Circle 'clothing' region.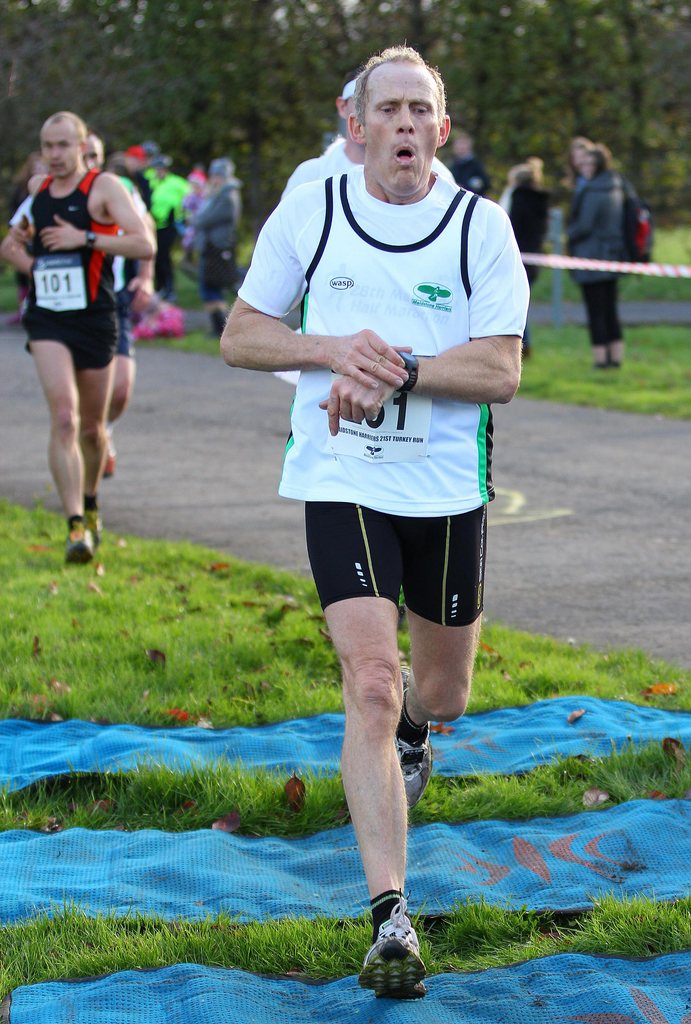
Region: locate(152, 157, 189, 293).
